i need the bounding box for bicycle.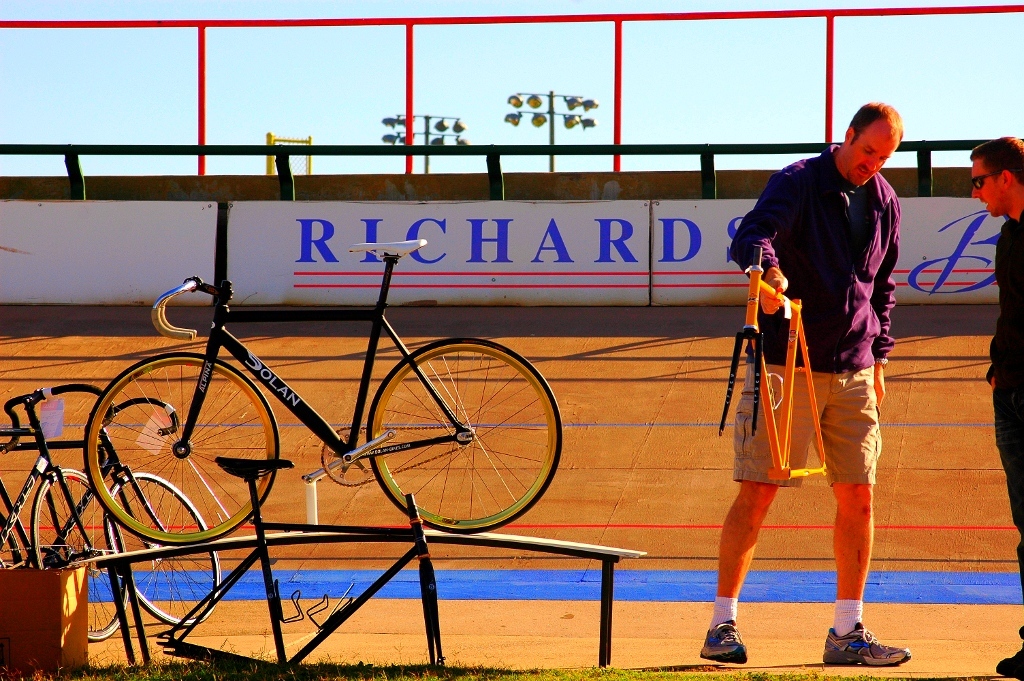
Here it is: crop(129, 456, 460, 673).
